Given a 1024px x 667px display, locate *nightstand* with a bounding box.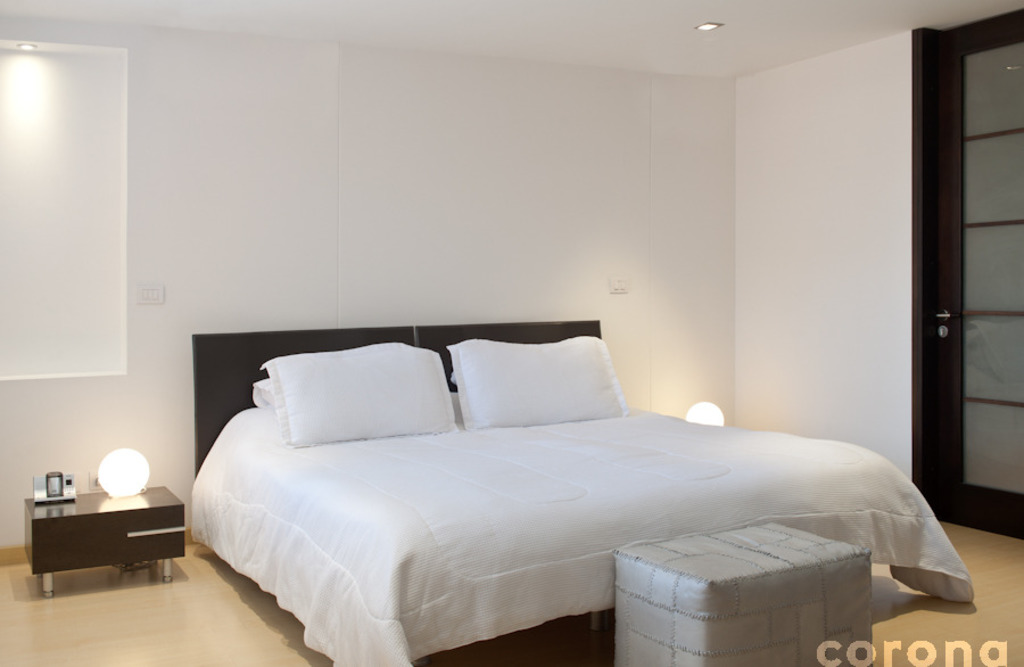
Located: (26,502,184,598).
